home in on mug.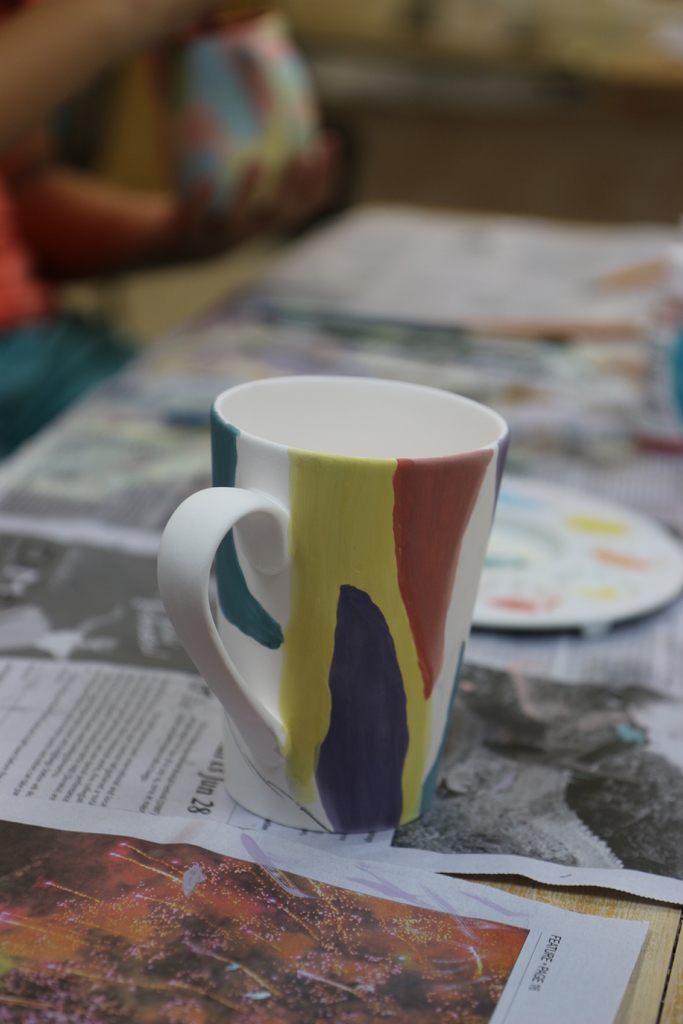
Homed in at 153 374 509 837.
